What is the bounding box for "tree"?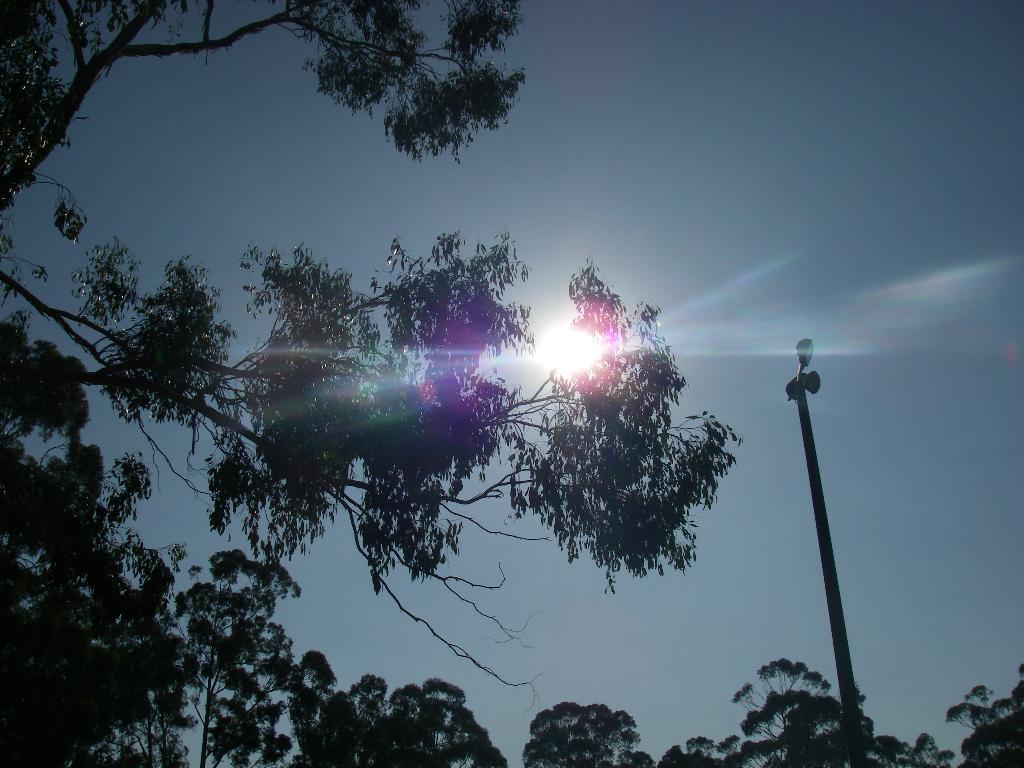
{"x1": 0, "y1": 307, "x2": 513, "y2": 767}.
